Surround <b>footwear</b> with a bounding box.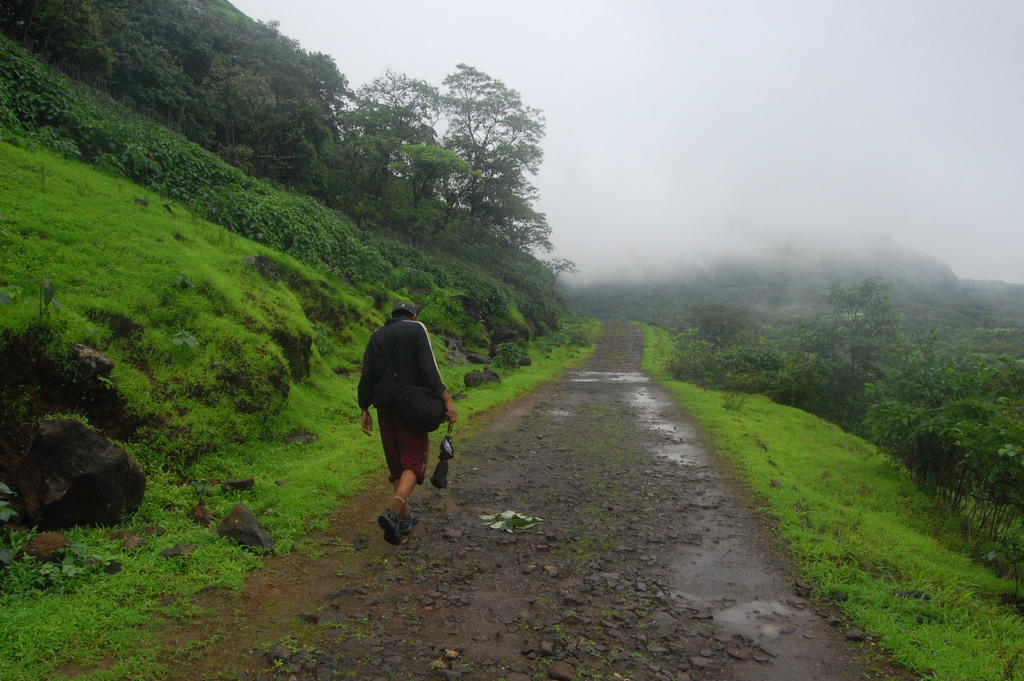
bbox=(369, 491, 424, 551).
